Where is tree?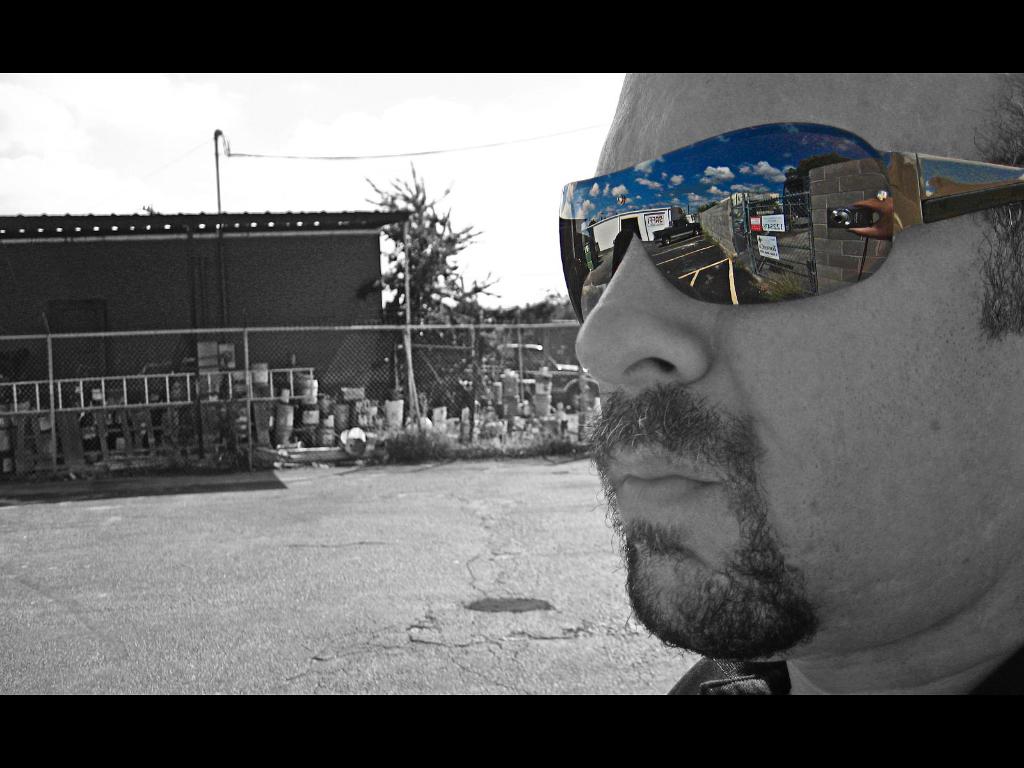
358 152 492 374.
